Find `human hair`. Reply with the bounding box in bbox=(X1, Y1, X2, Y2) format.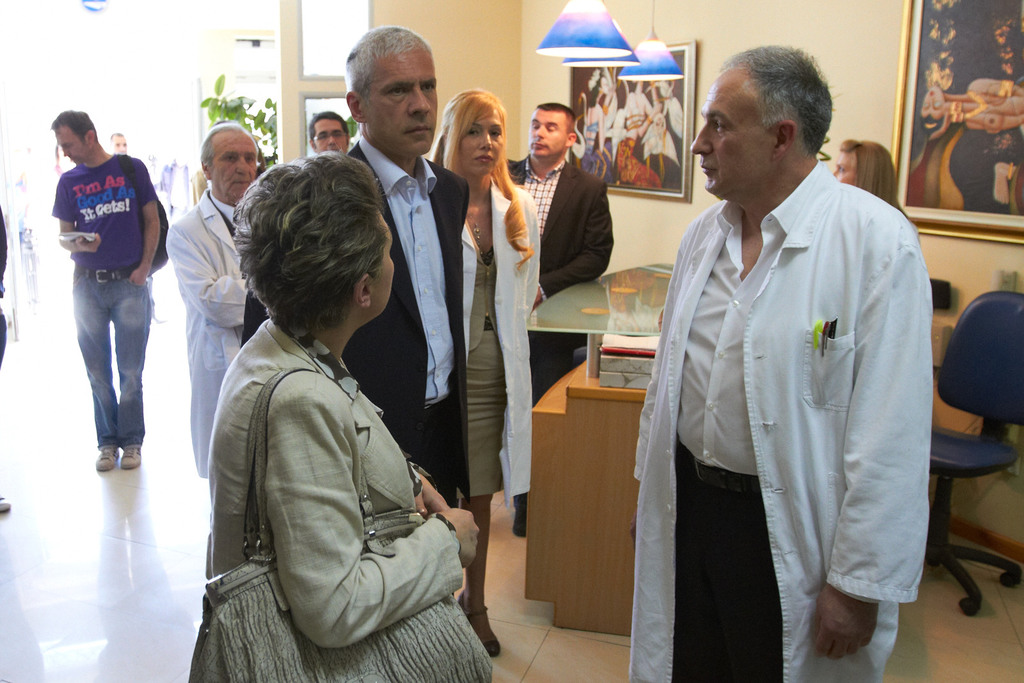
bbox=(307, 110, 350, 150).
